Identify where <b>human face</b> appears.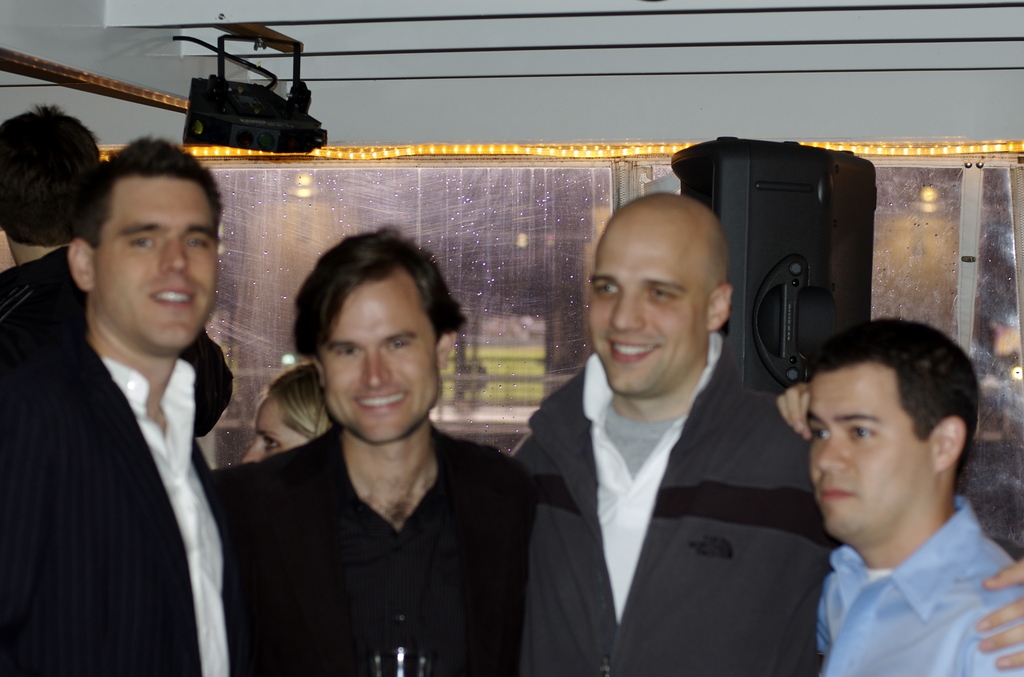
Appears at crop(582, 226, 709, 398).
